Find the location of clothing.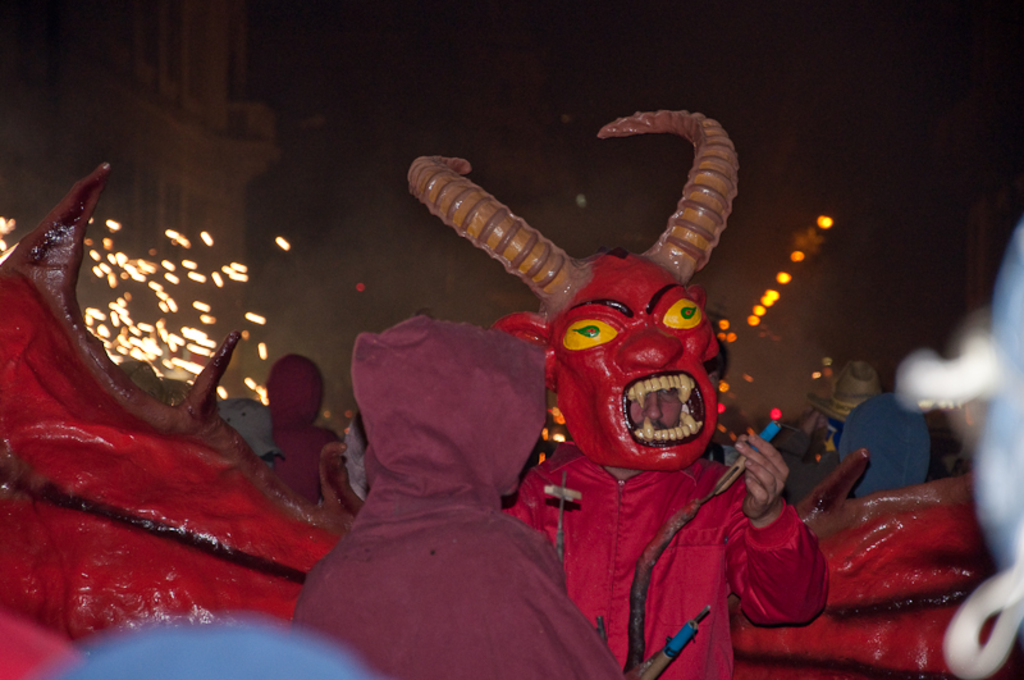
Location: Rect(503, 438, 836, 679).
